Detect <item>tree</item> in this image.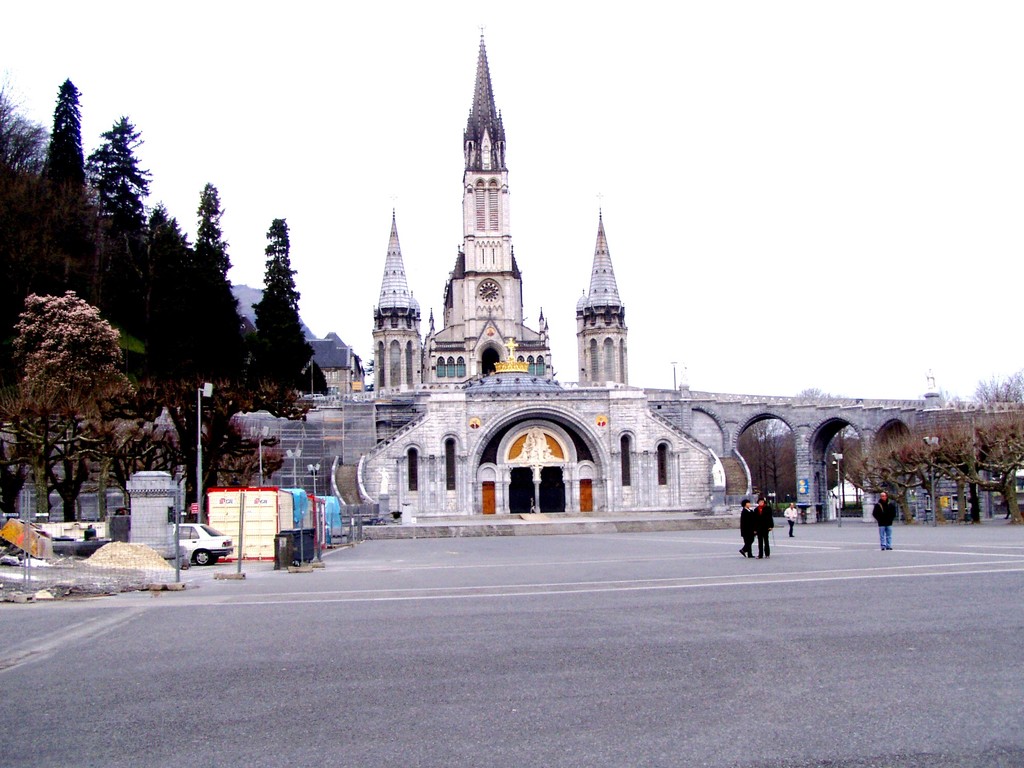
Detection: bbox=[179, 171, 257, 378].
